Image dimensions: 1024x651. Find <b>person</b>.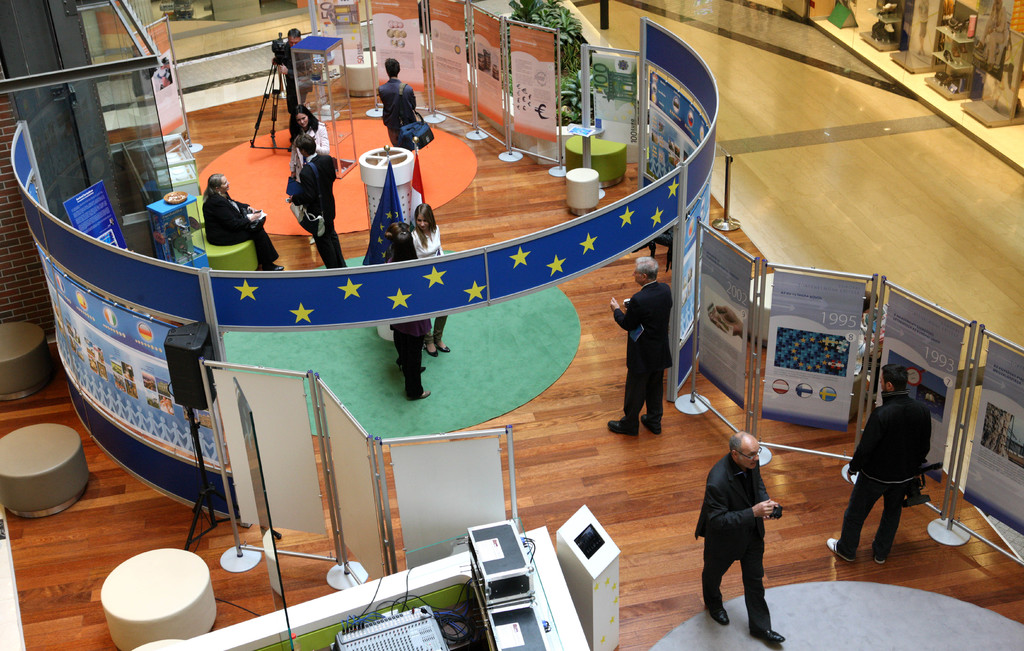
<region>849, 358, 931, 568</region>.
